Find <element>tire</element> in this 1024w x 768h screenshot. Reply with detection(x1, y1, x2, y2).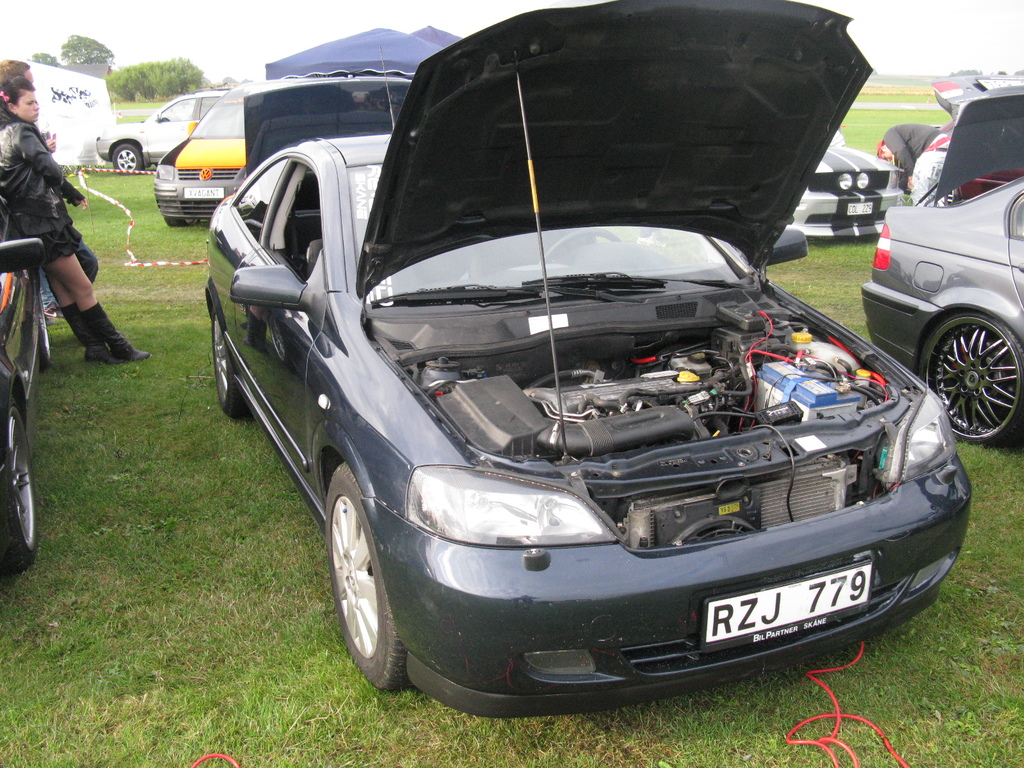
detection(0, 389, 42, 572).
